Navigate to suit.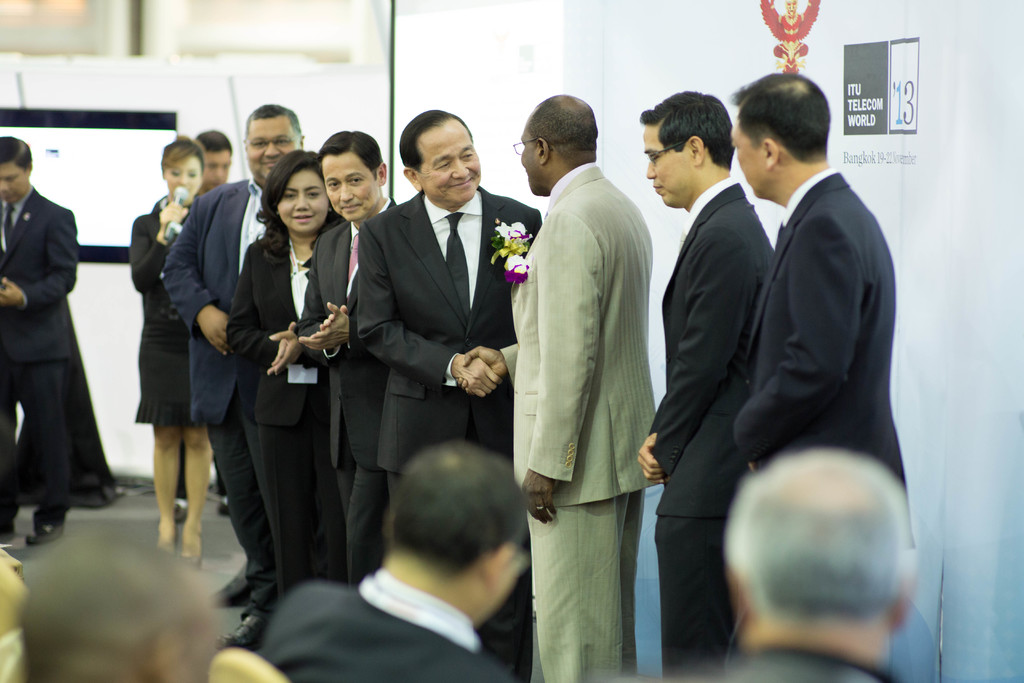
Navigation target: rect(0, 185, 79, 525).
